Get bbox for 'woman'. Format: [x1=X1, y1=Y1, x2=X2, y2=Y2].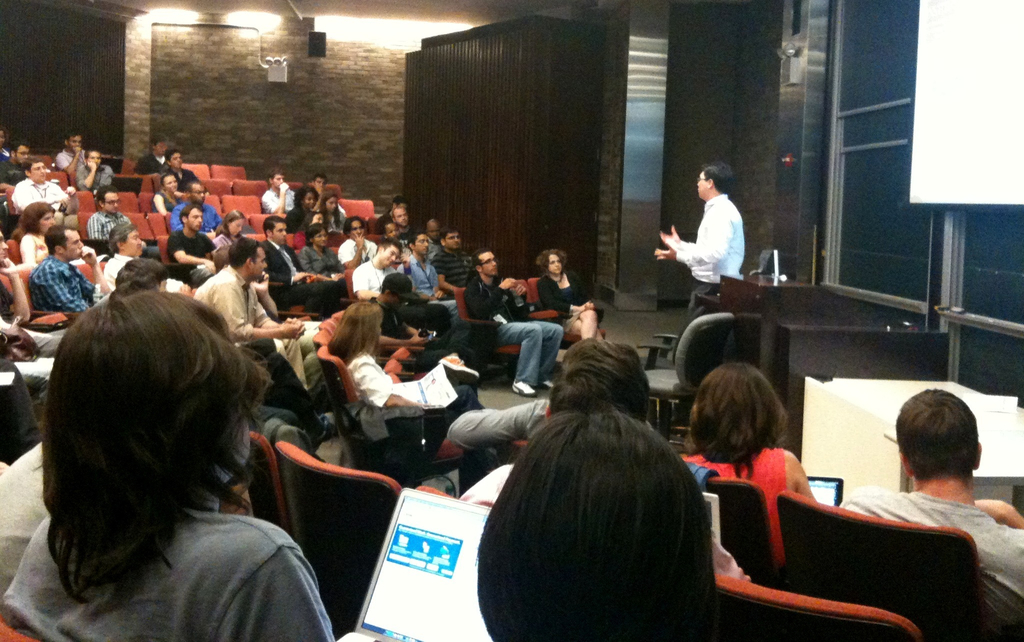
[x1=680, y1=364, x2=816, y2=568].
